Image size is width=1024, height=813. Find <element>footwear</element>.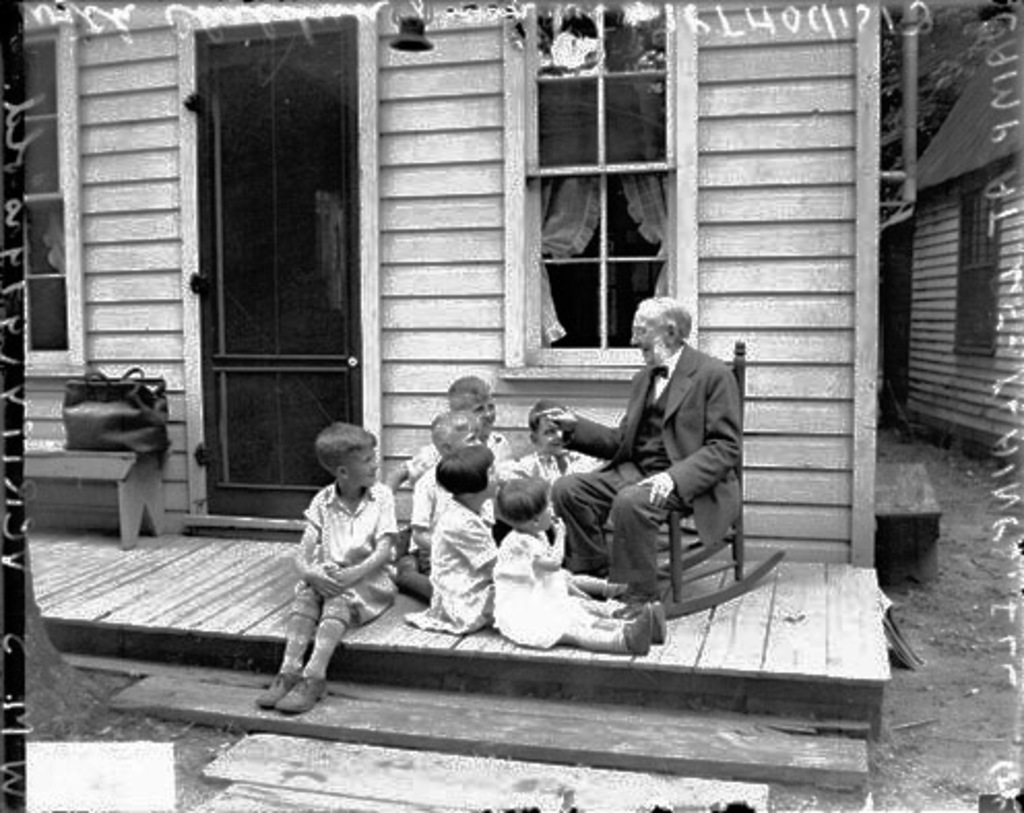
617:600:650:652.
